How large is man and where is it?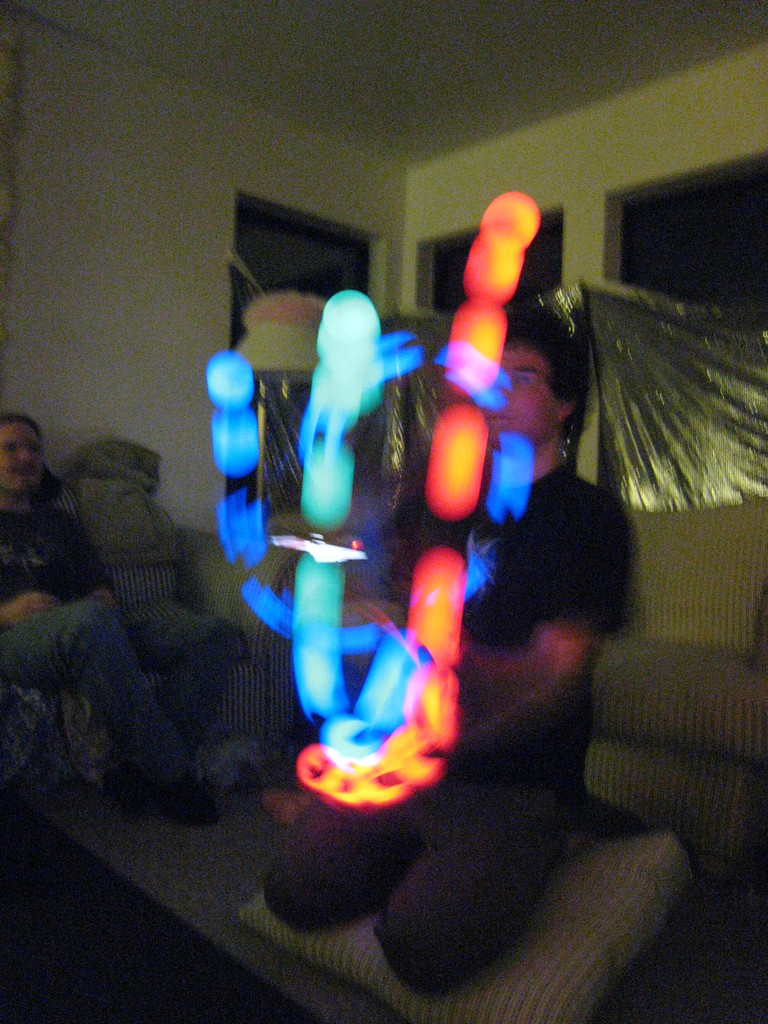
Bounding box: BBox(0, 406, 227, 818).
